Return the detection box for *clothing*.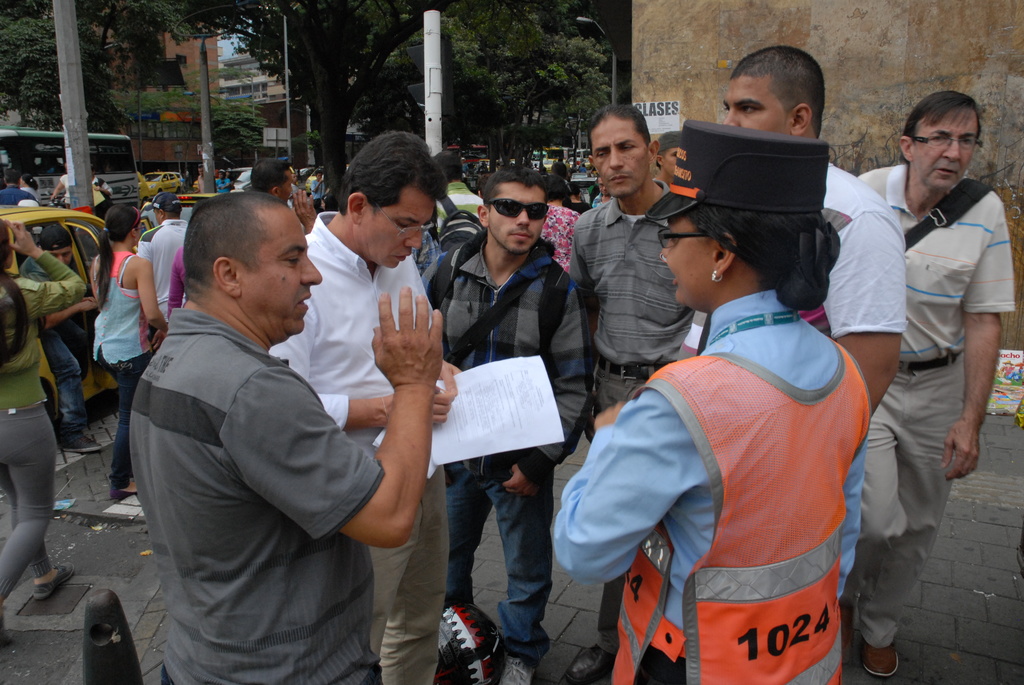
BBox(163, 244, 187, 321).
